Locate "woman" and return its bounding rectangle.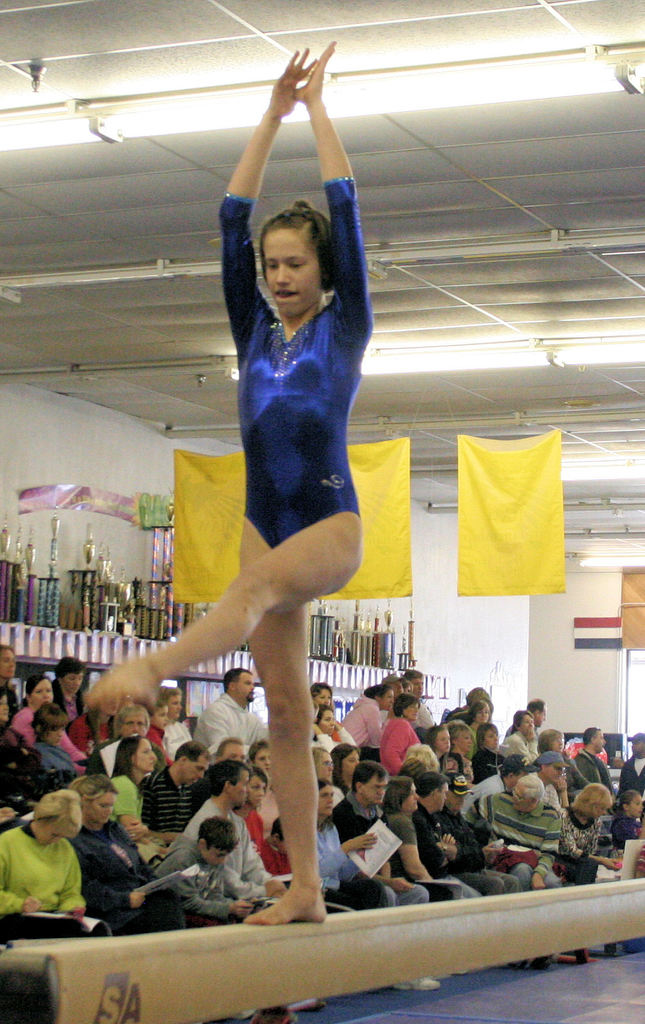
[left=318, top=739, right=338, bottom=790].
